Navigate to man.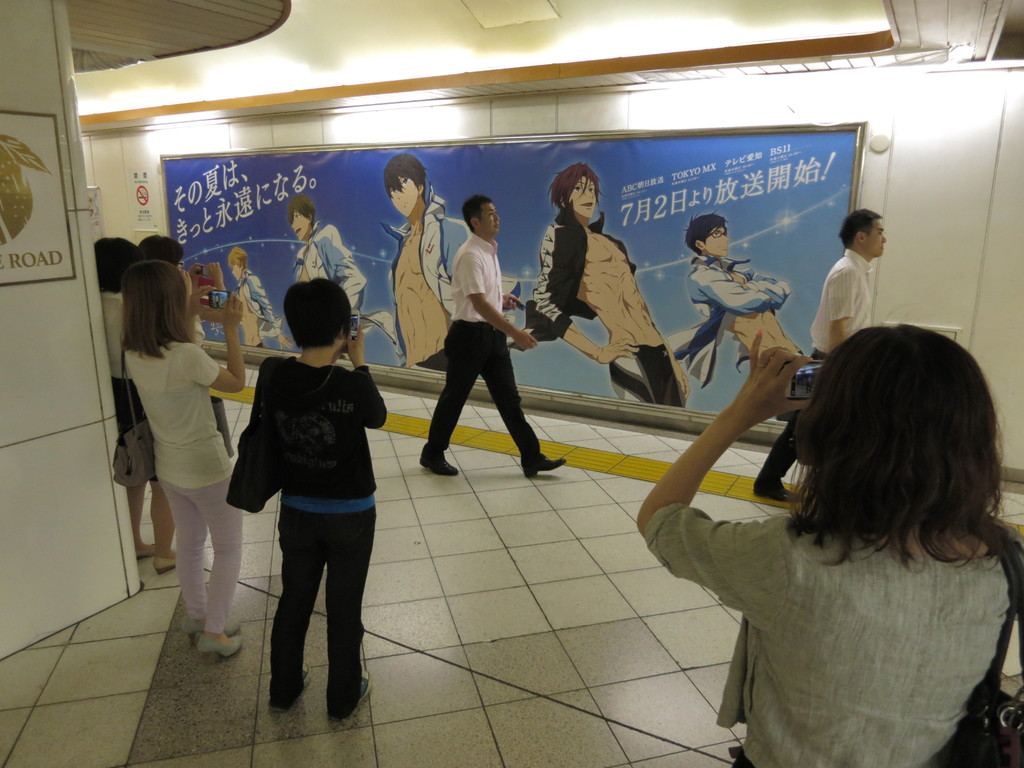
Navigation target: Rect(223, 242, 292, 352).
